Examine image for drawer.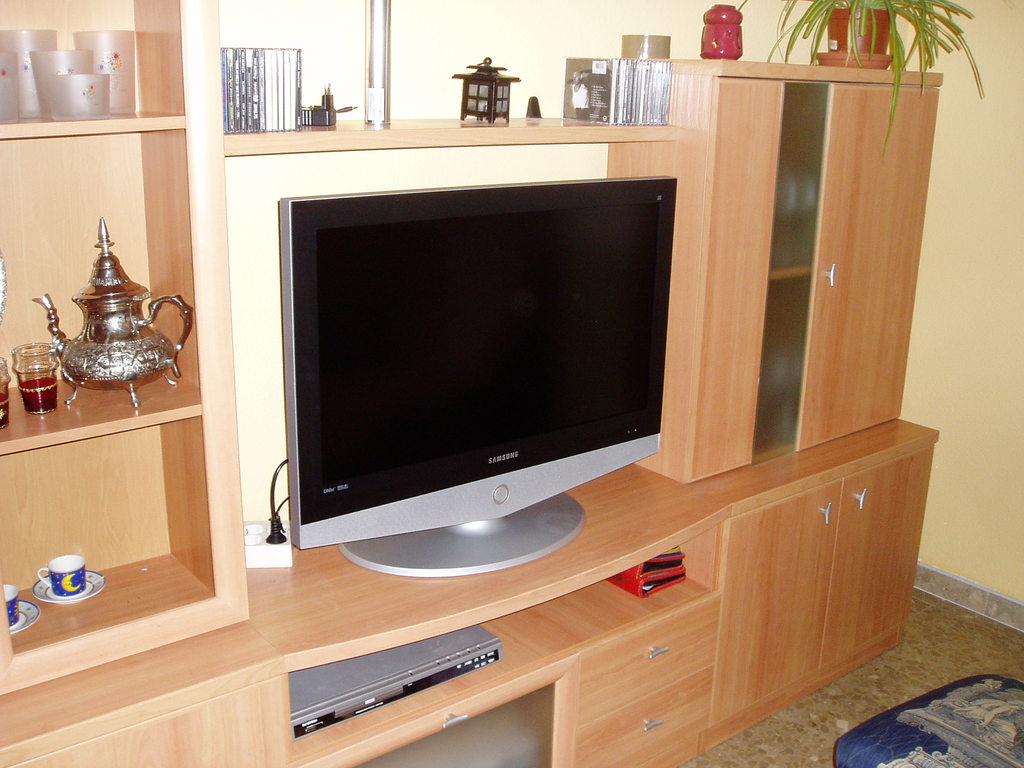
Examination result: 577 595 721 727.
